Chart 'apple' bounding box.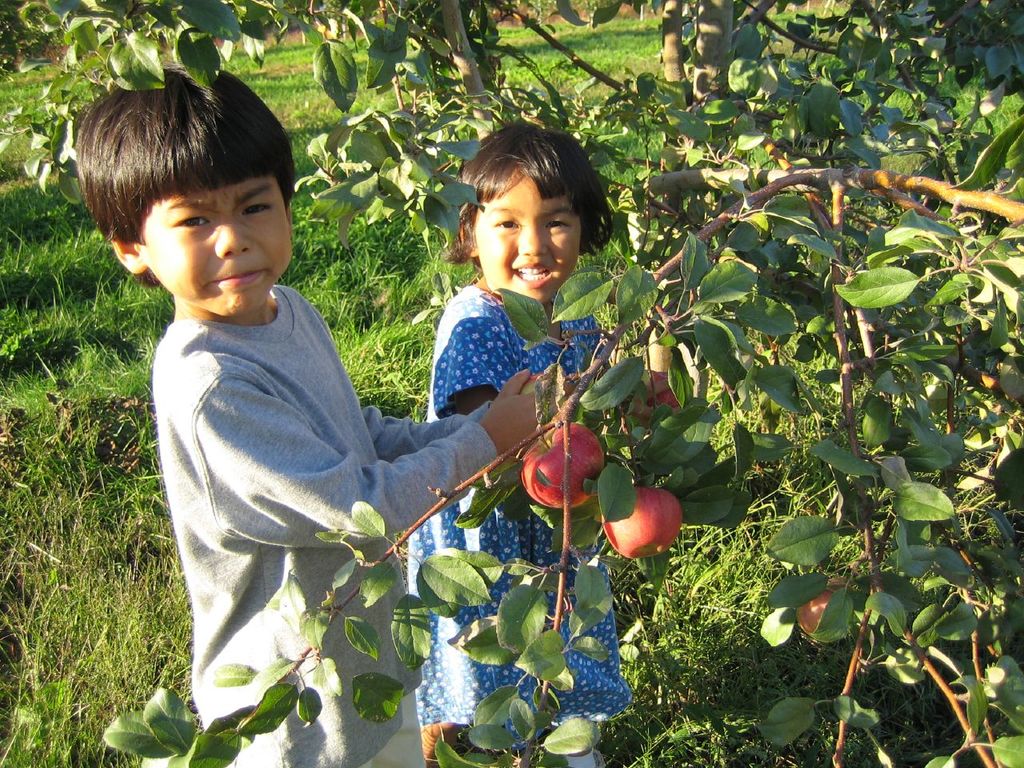
Charted: 798, 580, 842, 640.
